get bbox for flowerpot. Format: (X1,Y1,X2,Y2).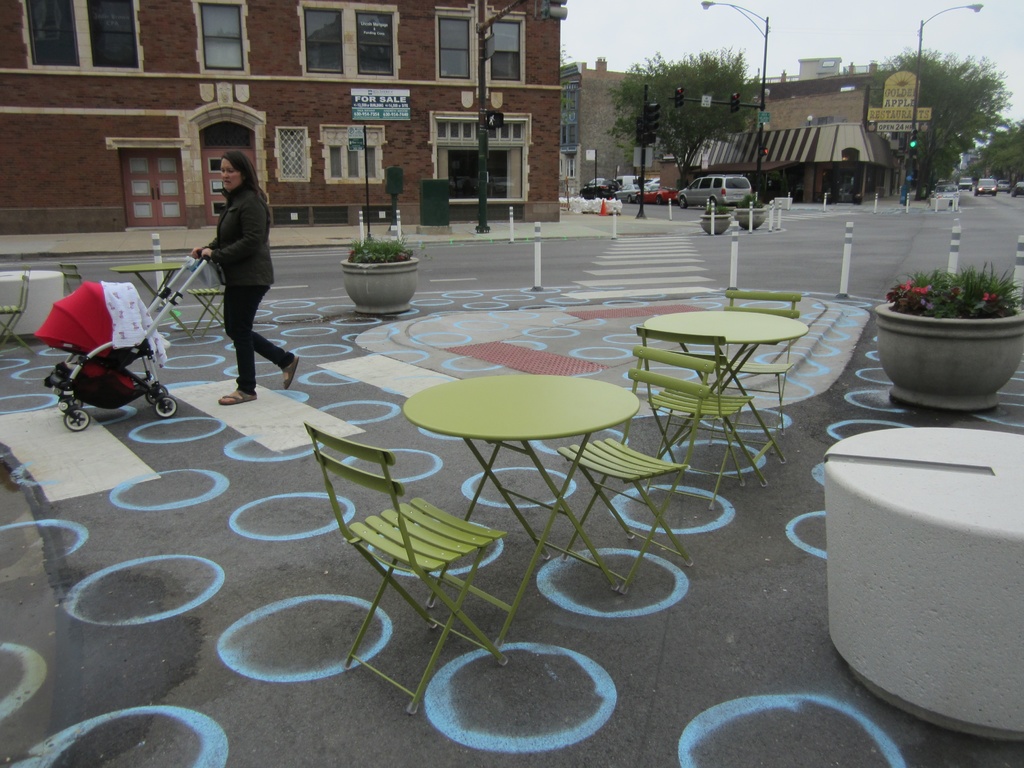
(874,300,1023,413).
